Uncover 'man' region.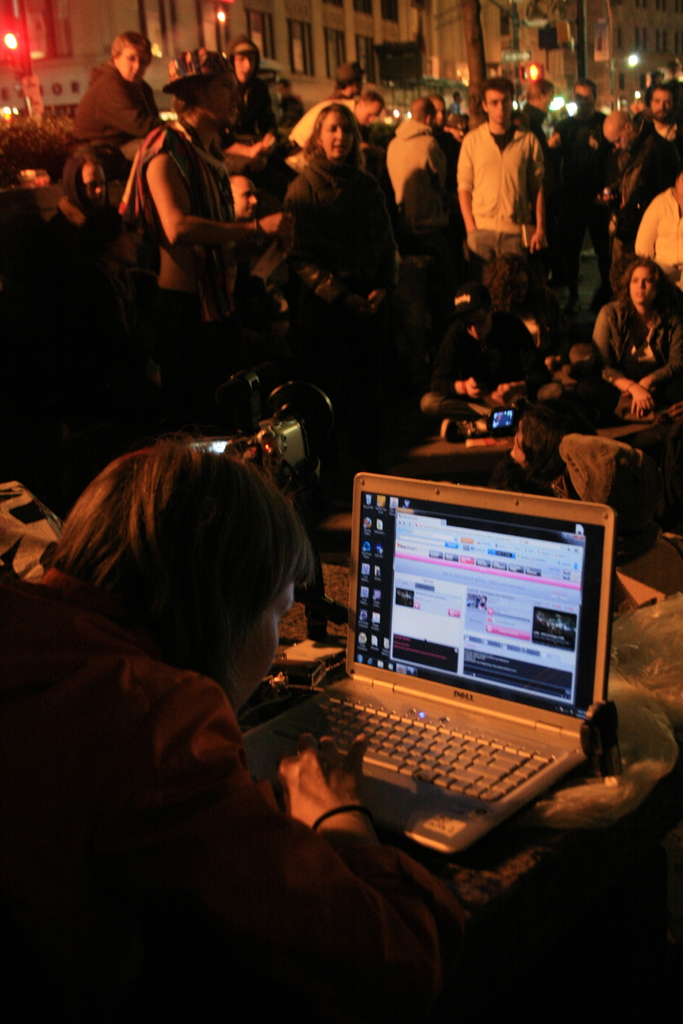
Uncovered: 568 79 611 134.
